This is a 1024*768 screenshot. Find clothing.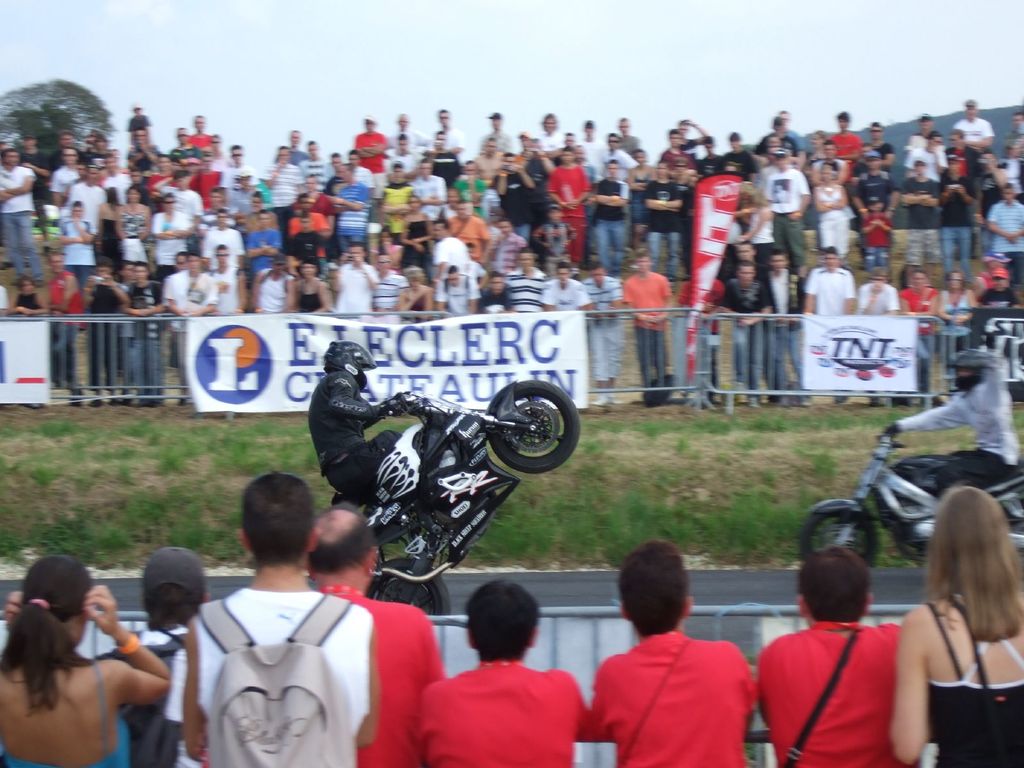
Bounding box: crop(691, 153, 723, 174).
